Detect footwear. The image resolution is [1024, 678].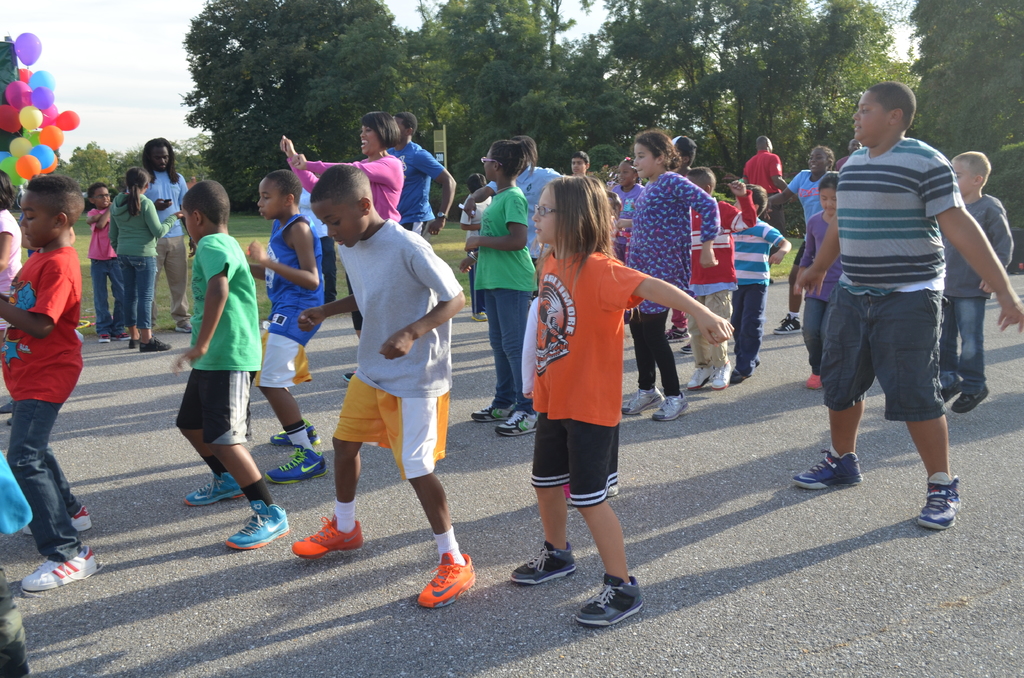
x1=473, y1=311, x2=490, y2=321.
